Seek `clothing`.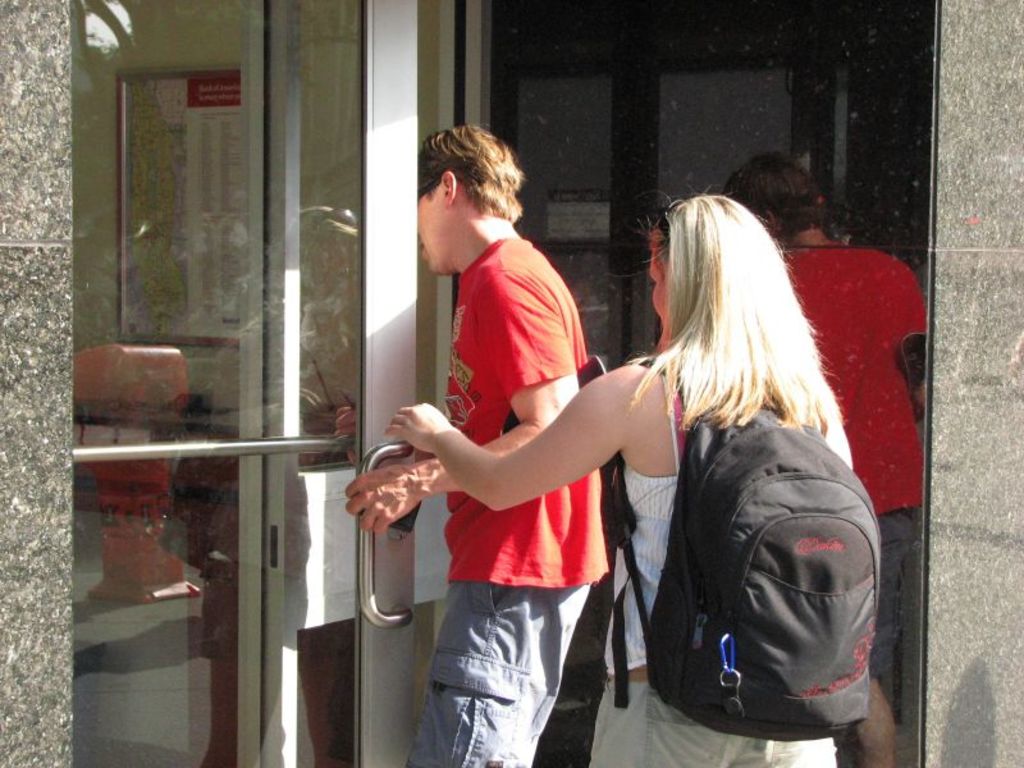
(396, 189, 639, 710).
